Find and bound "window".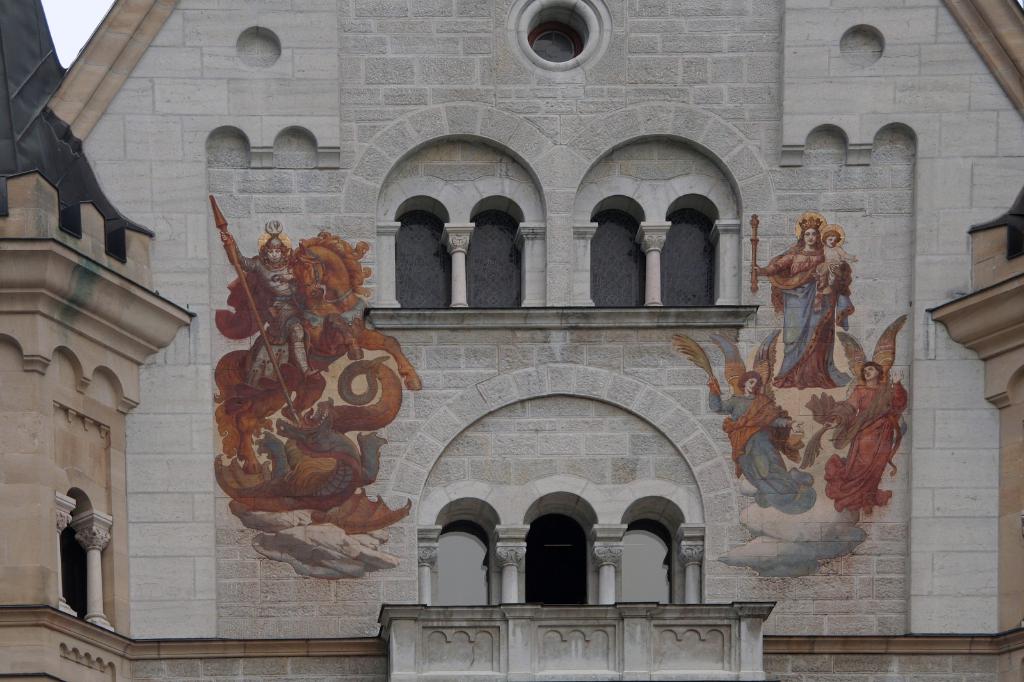
Bound: <region>528, 498, 598, 617</region>.
